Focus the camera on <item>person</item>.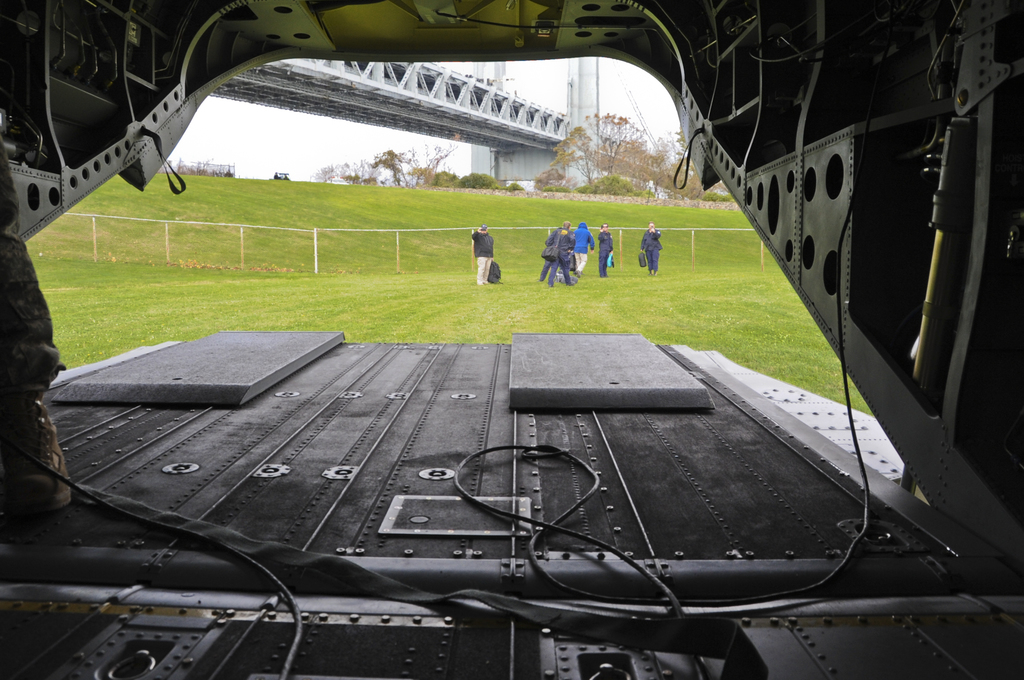
Focus region: crop(467, 220, 496, 292).
